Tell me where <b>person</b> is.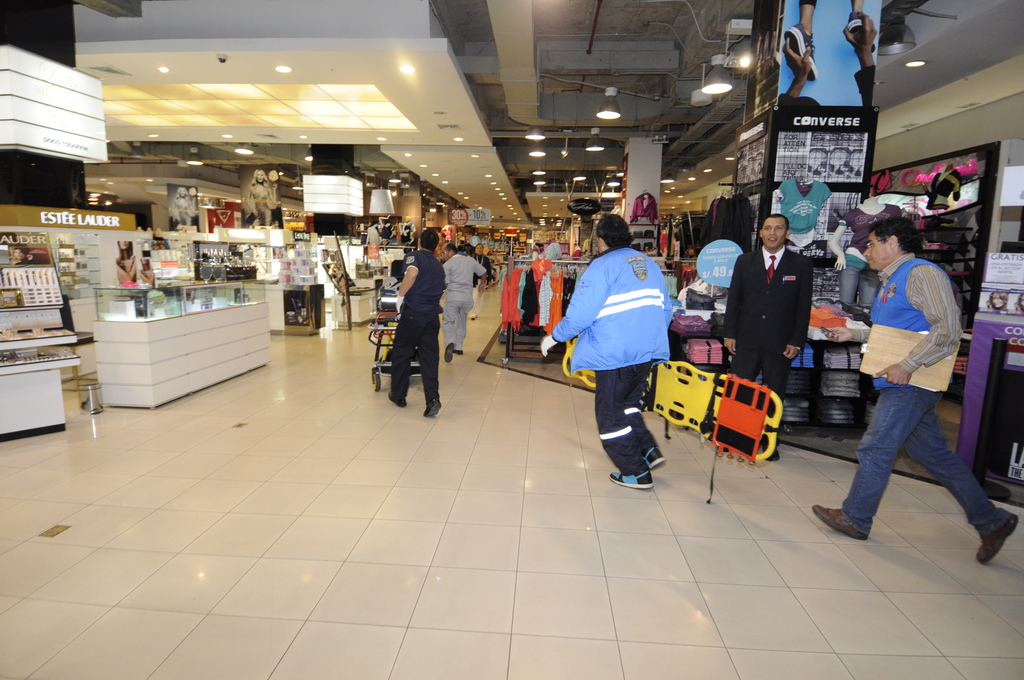
<b>person</b> is at box=[785, 0, 868, 82].
